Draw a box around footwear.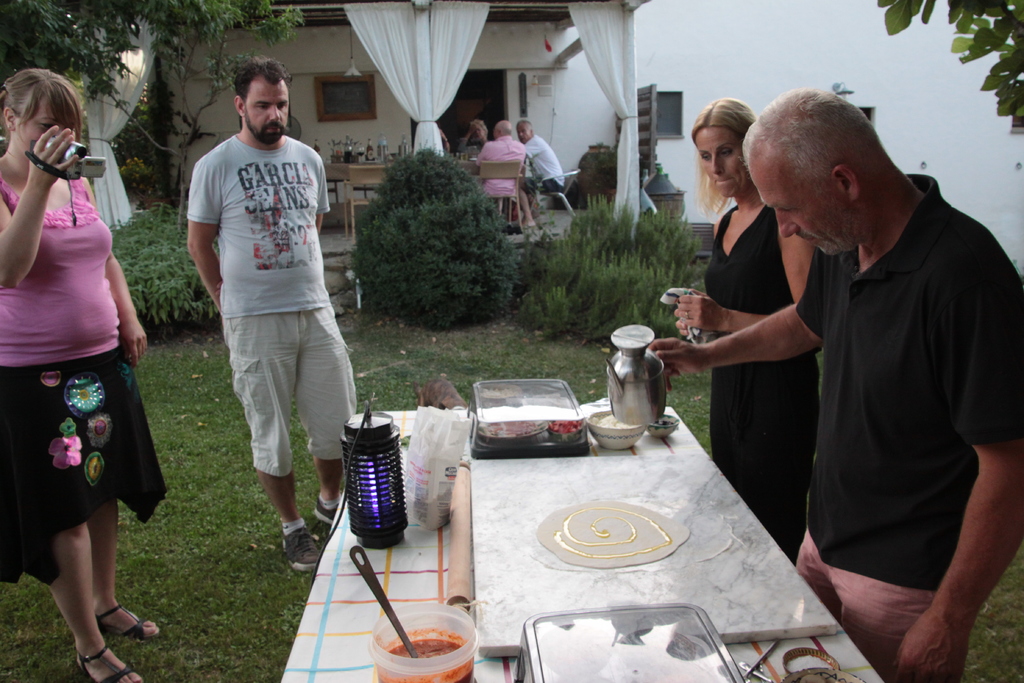
region(280, 525, 325, 571).
